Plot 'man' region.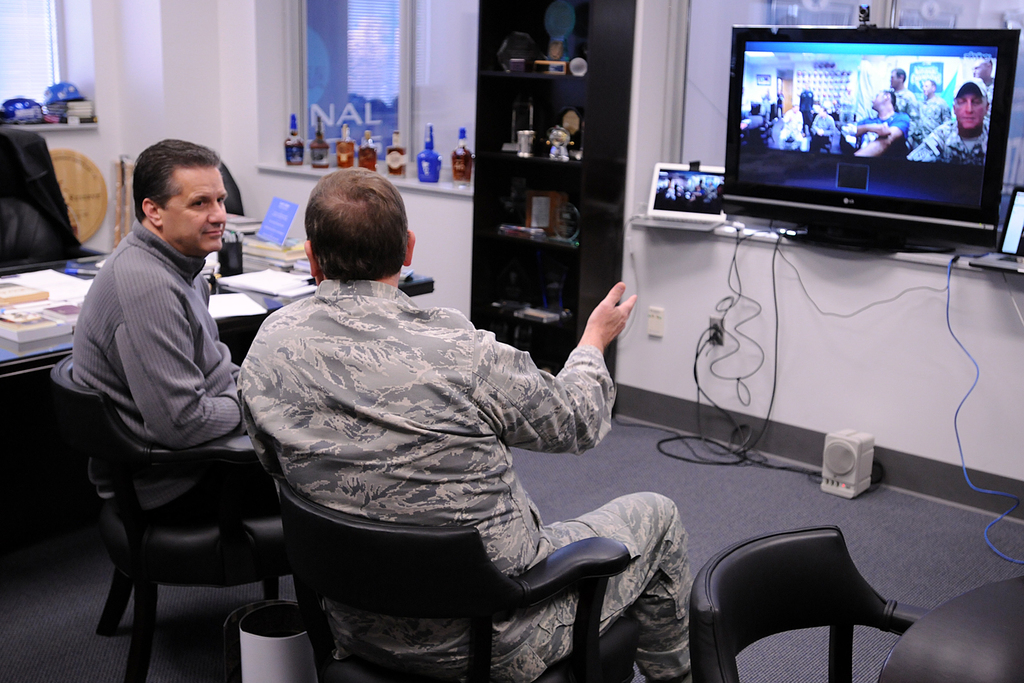
Plotted at locate(846, 88, 898, 154).
